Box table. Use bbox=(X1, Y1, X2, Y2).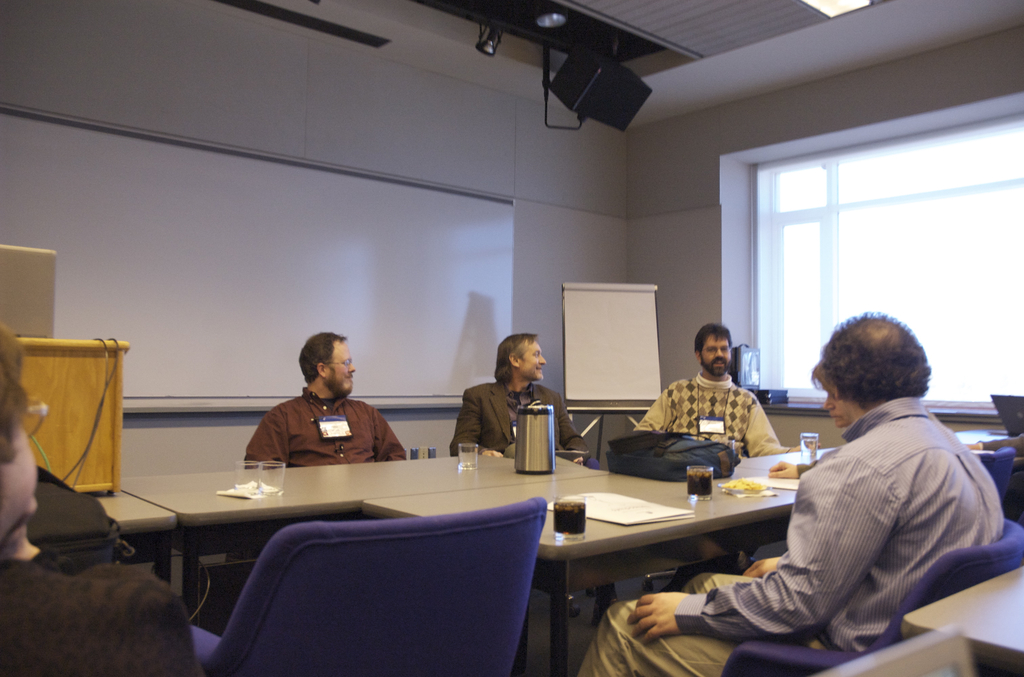
bbox=(116, 452, 601, 616).
